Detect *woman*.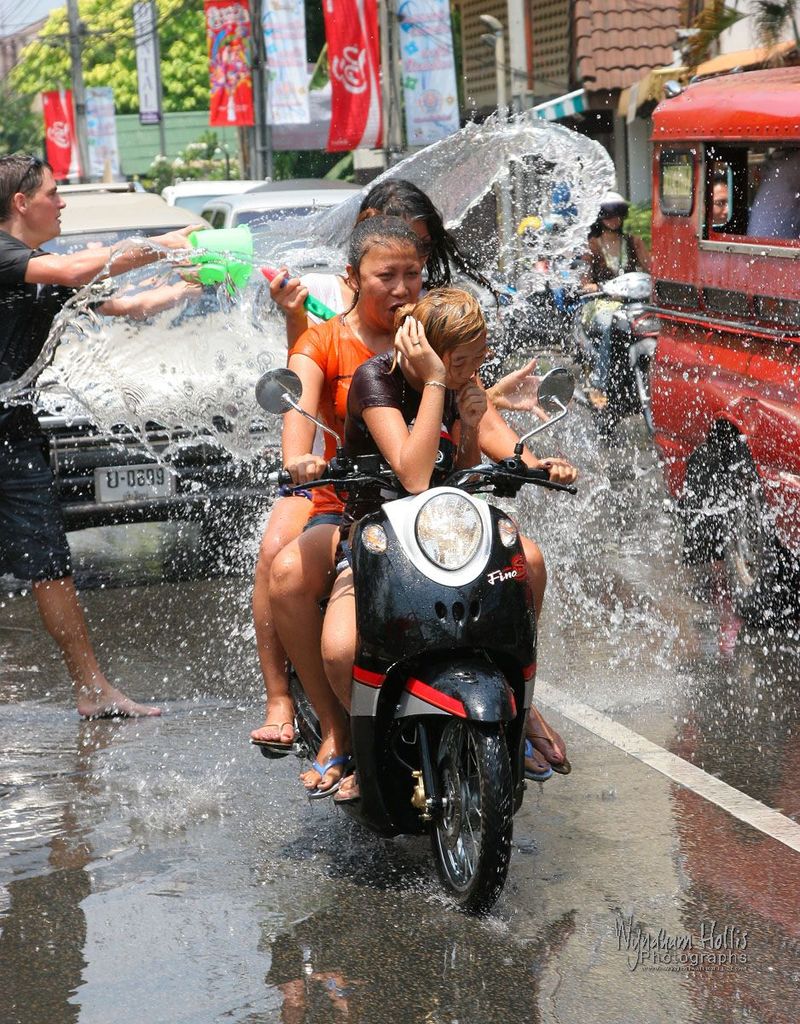
Detected at x1=266, y1=214, x2=573, y2=803.
